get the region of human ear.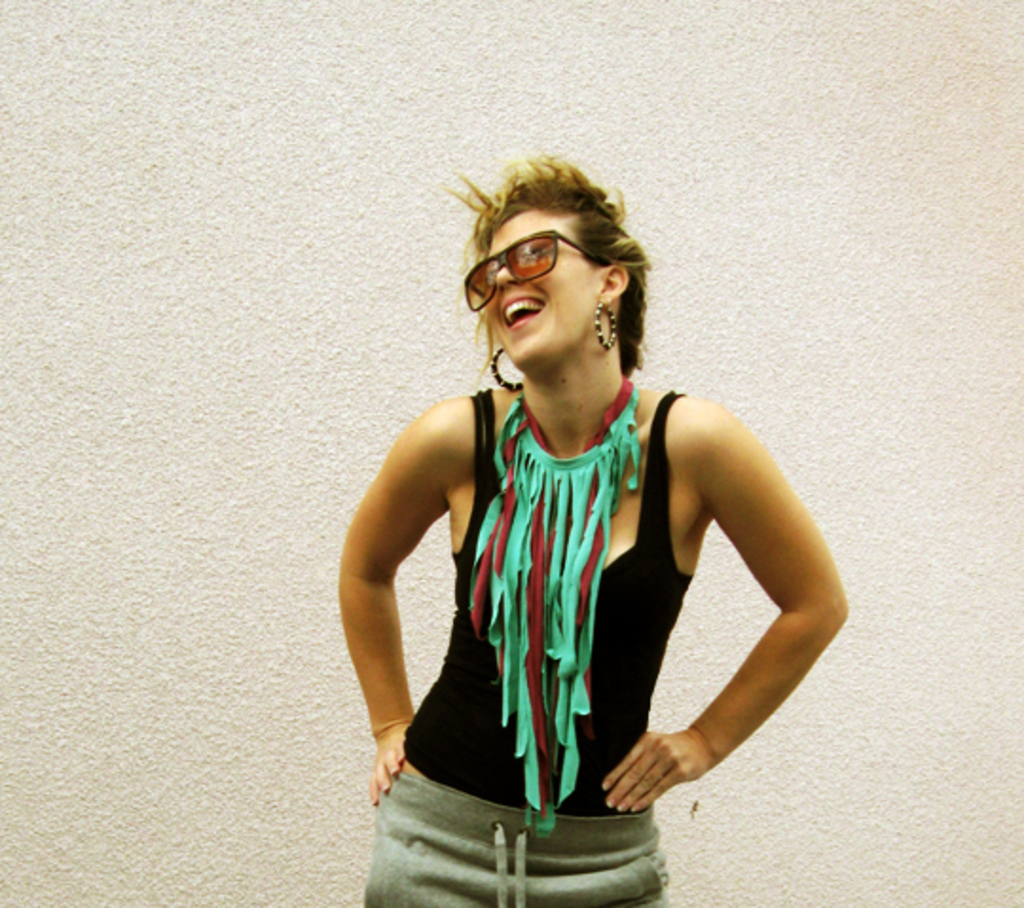
BBox(597, 267, 626, 303).
